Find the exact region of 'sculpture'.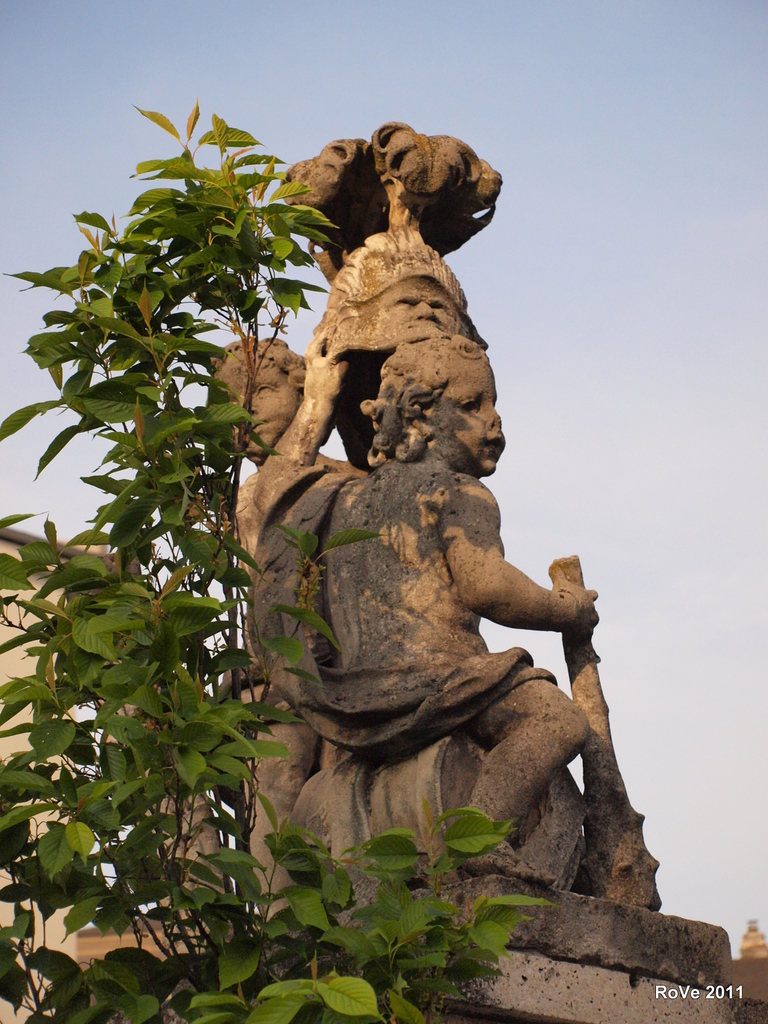
Exact region: [left=172, top=121, right=640, bottom=945].
